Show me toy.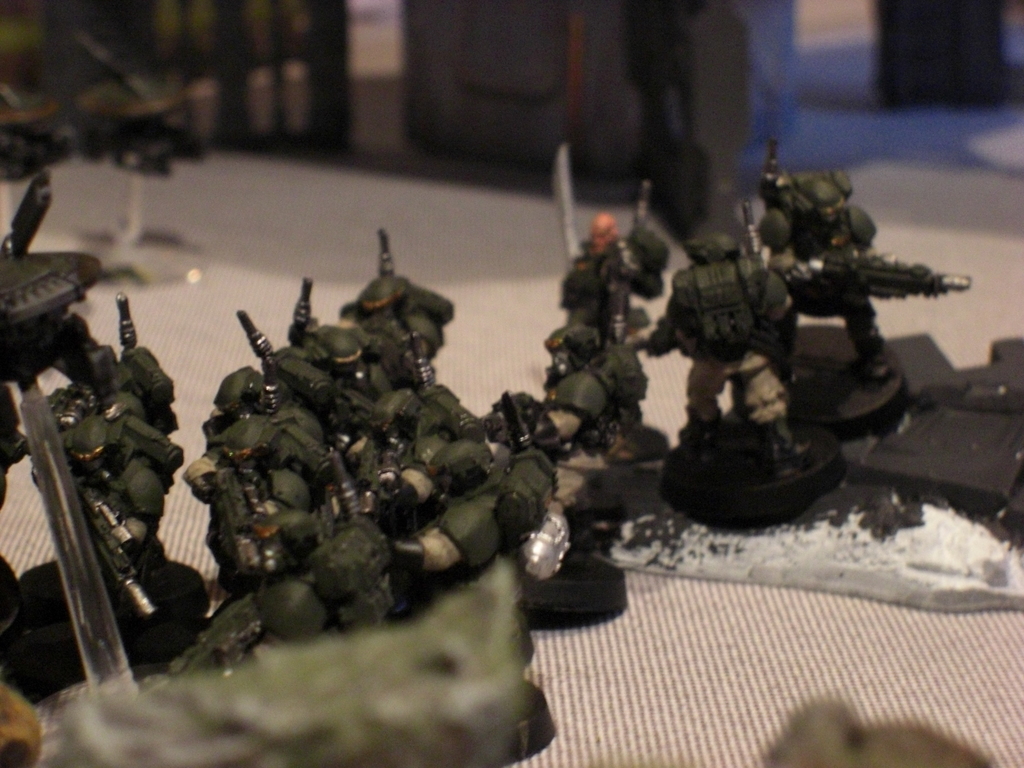
toy is here: [left=0, top=172, right=100, bottom=380].
